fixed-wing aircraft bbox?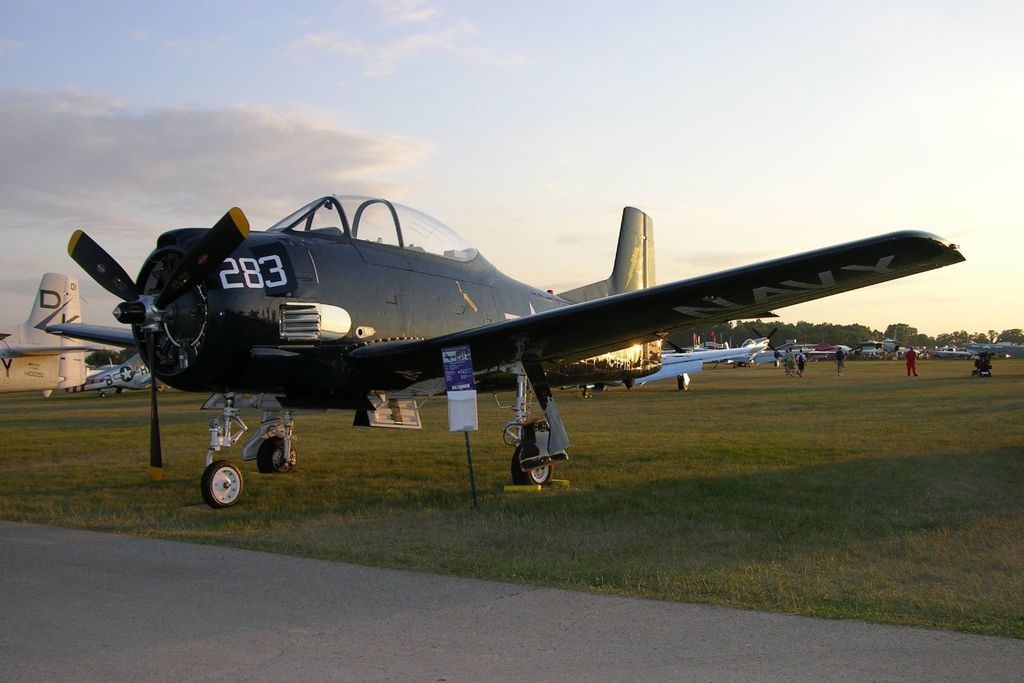
box=[61, 347, 158, 393]
